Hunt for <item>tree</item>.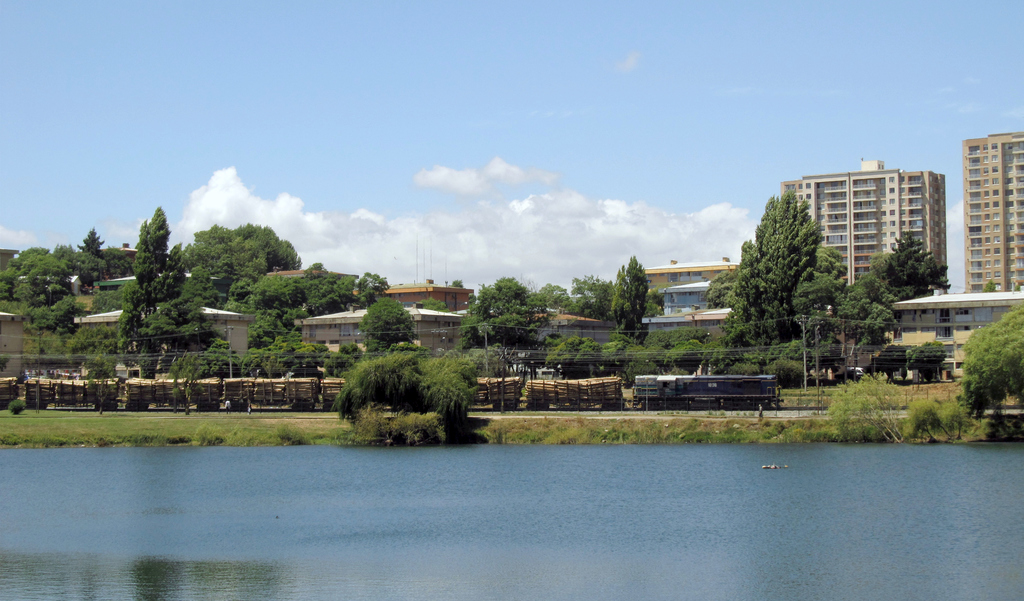
Hunted down at x1=611, y1=272, x2=628, y2=329.
